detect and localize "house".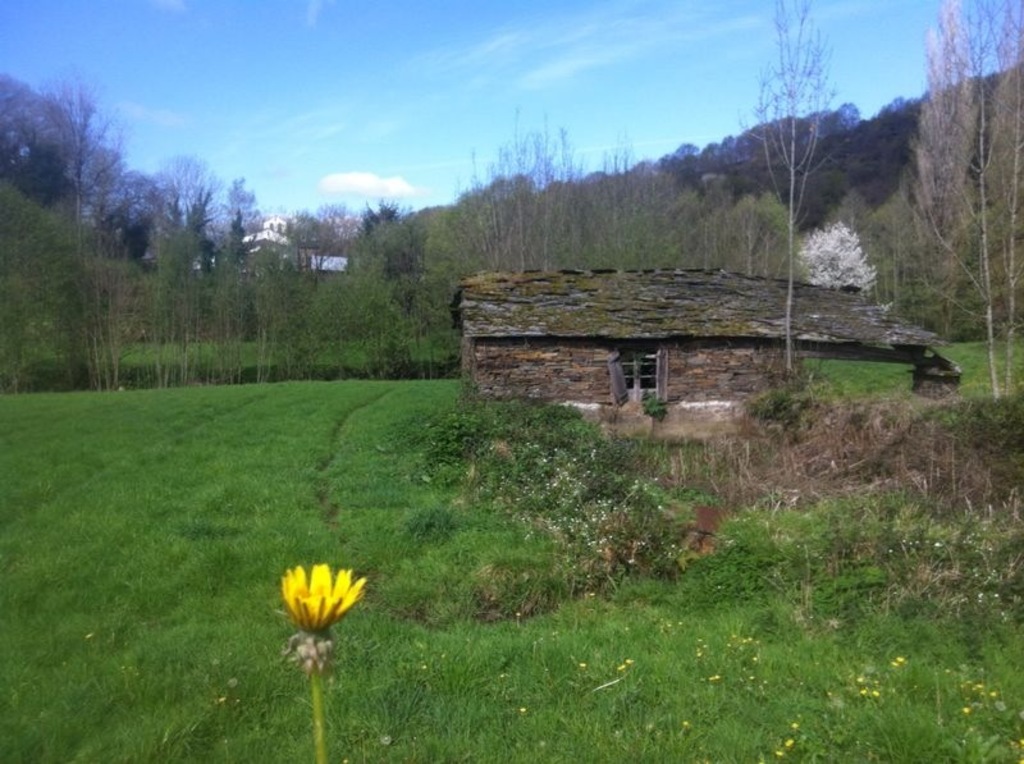
Localized at BBox(486, 237, 932, 401).
